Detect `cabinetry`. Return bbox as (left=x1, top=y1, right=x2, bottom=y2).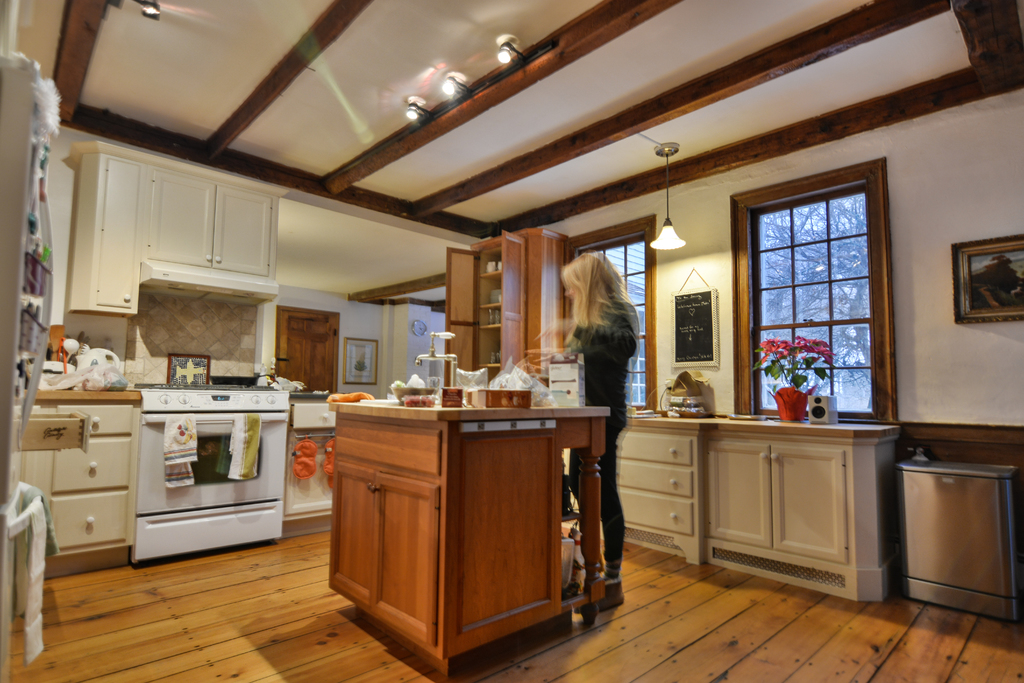
(left=435, top=240, right=577, bottom=386).
